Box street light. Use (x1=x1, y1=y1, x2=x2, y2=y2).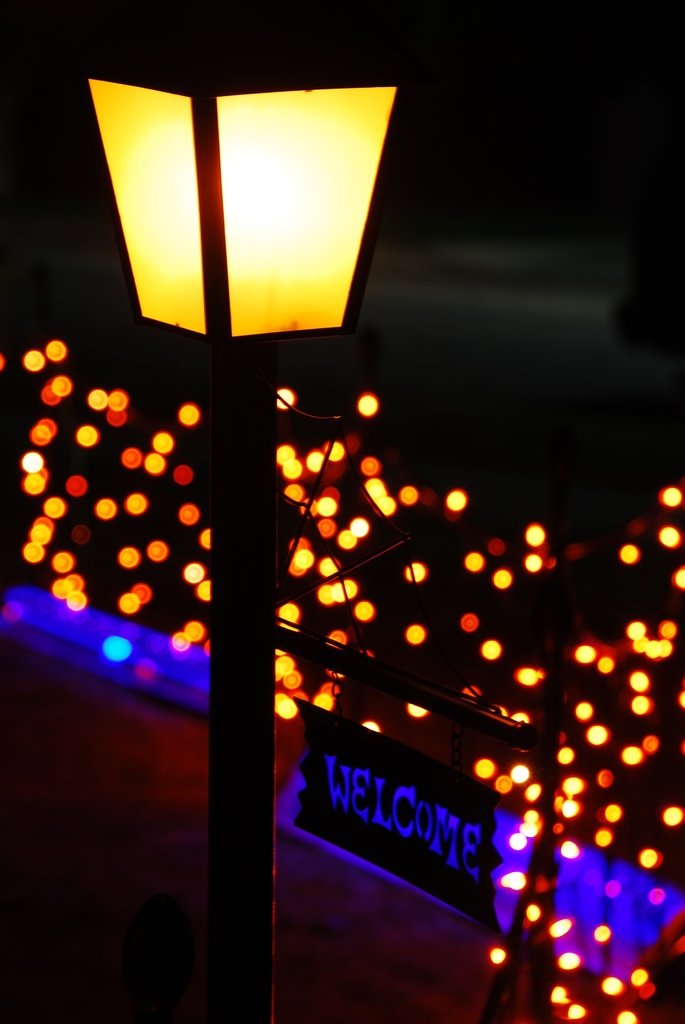
(x1=90, y1=75, x2=400, y2=1023).
